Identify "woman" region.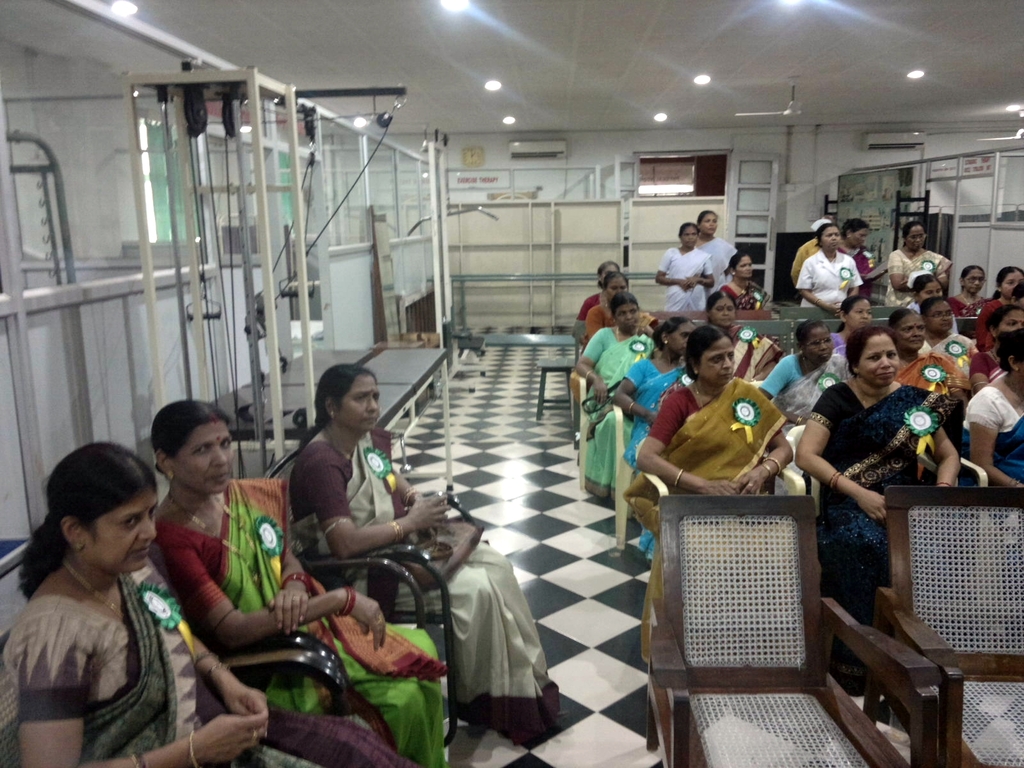
Region: bbox(797, 221, 858, 317).
